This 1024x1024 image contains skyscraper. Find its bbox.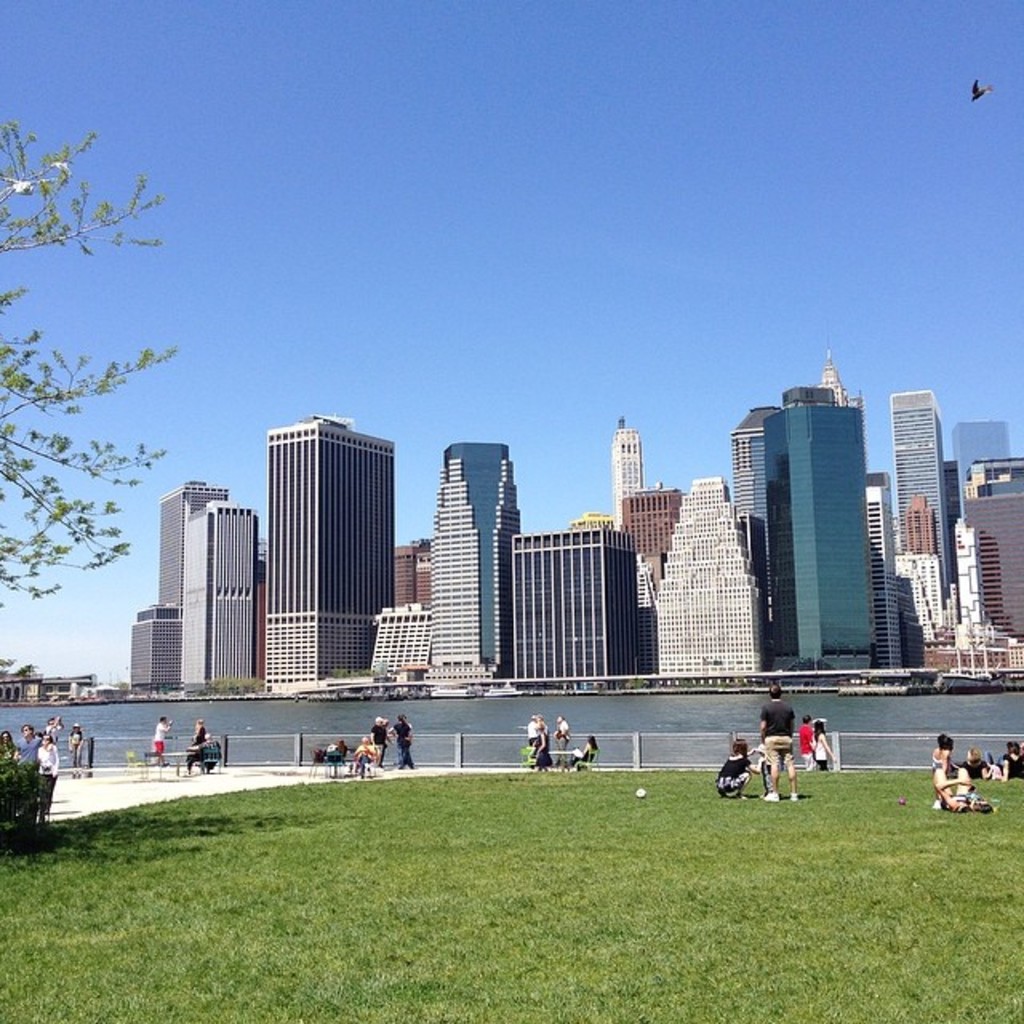
select_region(730, 405, 782, 544).
